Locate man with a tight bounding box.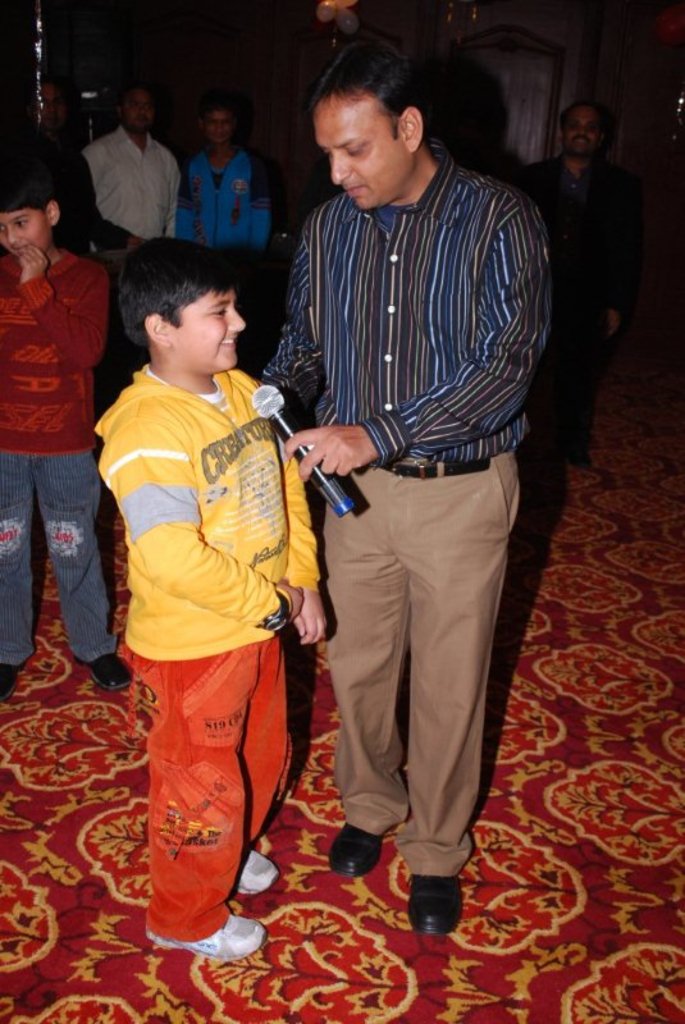
(260, 35, 548, 936).
